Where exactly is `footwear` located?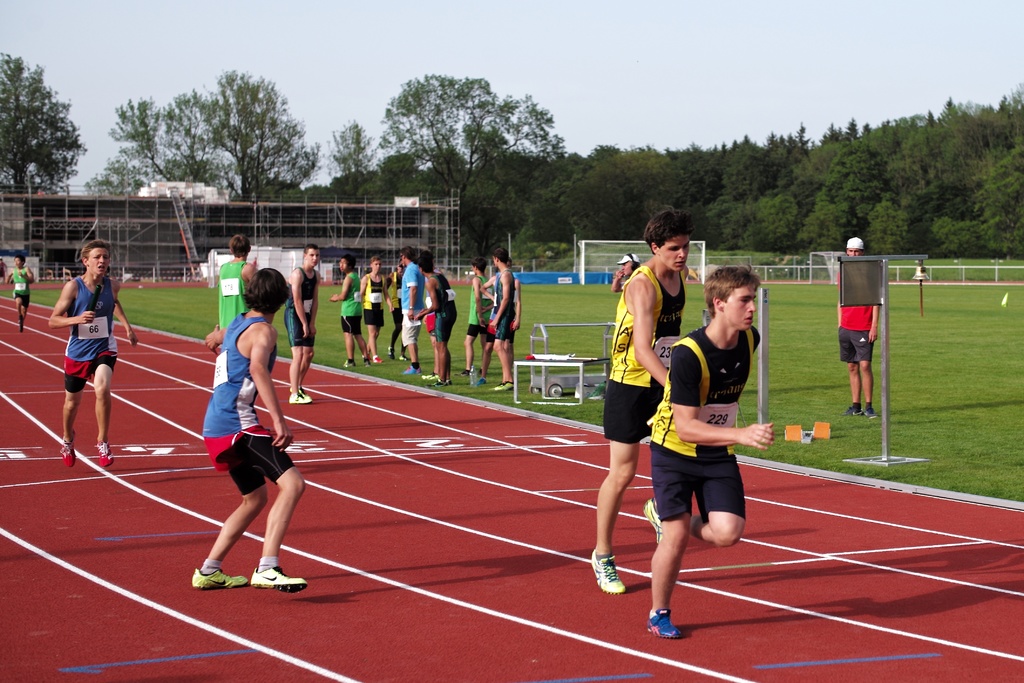
Its bounding box is <box>644,609,675,636</box>.
